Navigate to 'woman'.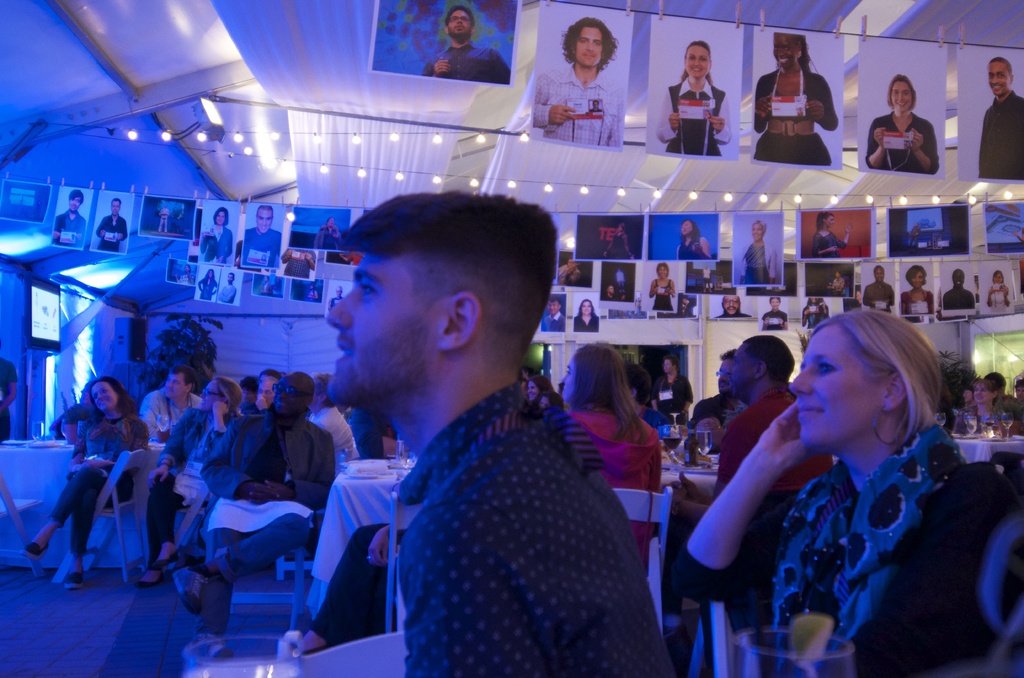
Navigation target: region(195, 269, 220, 299).
